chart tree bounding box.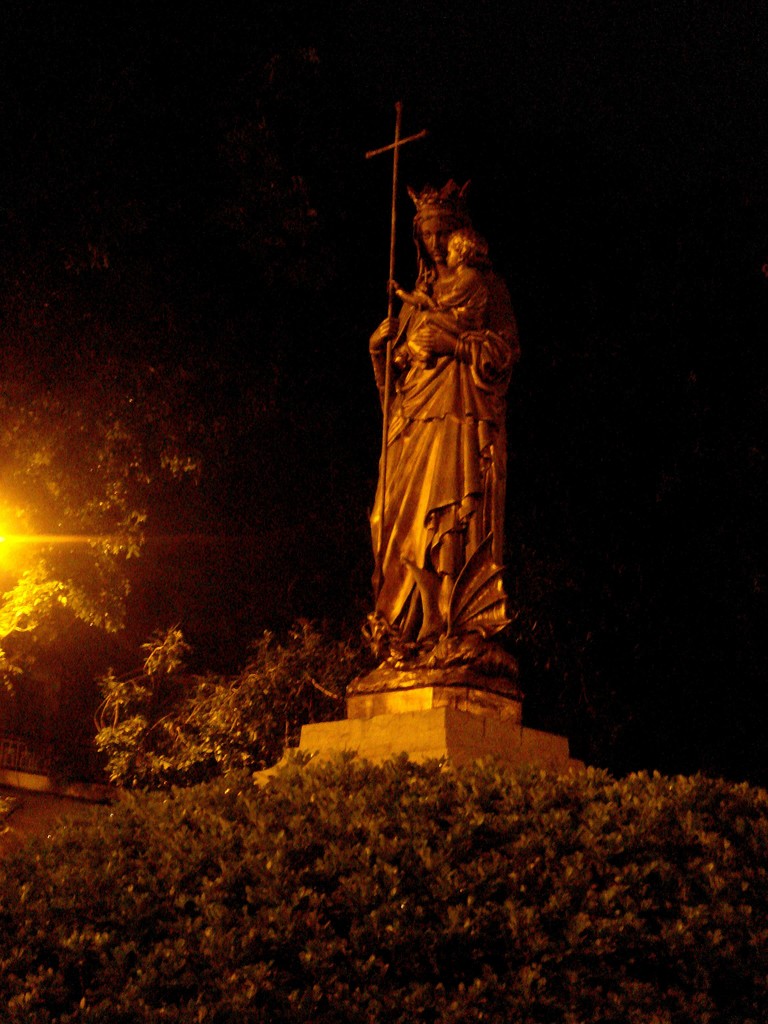
Charted: Rect(104, 621, 348, 781).
